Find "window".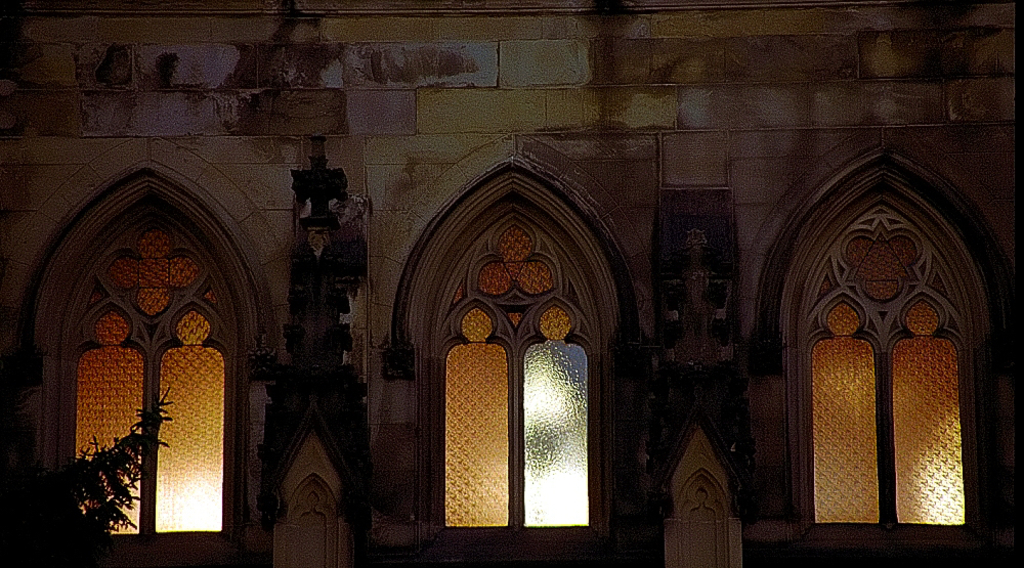
[x1=737, y1=126, x2=1023, y2=567].
